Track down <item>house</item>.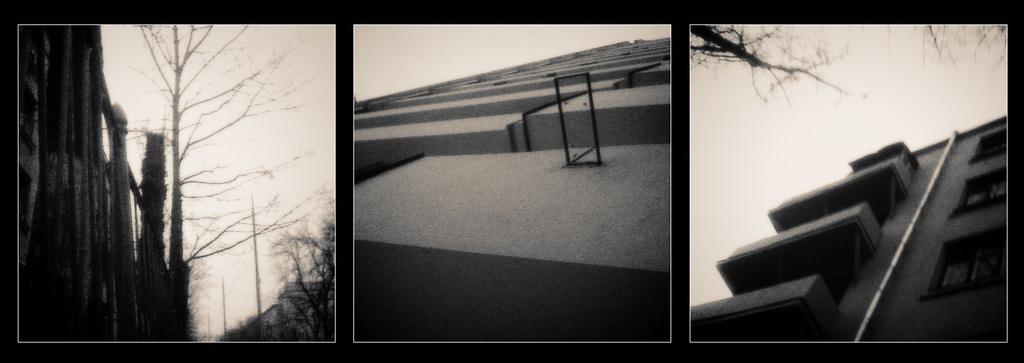
Tracked to pyautogui.locateOnScreen(229, 251, 342, 338).
